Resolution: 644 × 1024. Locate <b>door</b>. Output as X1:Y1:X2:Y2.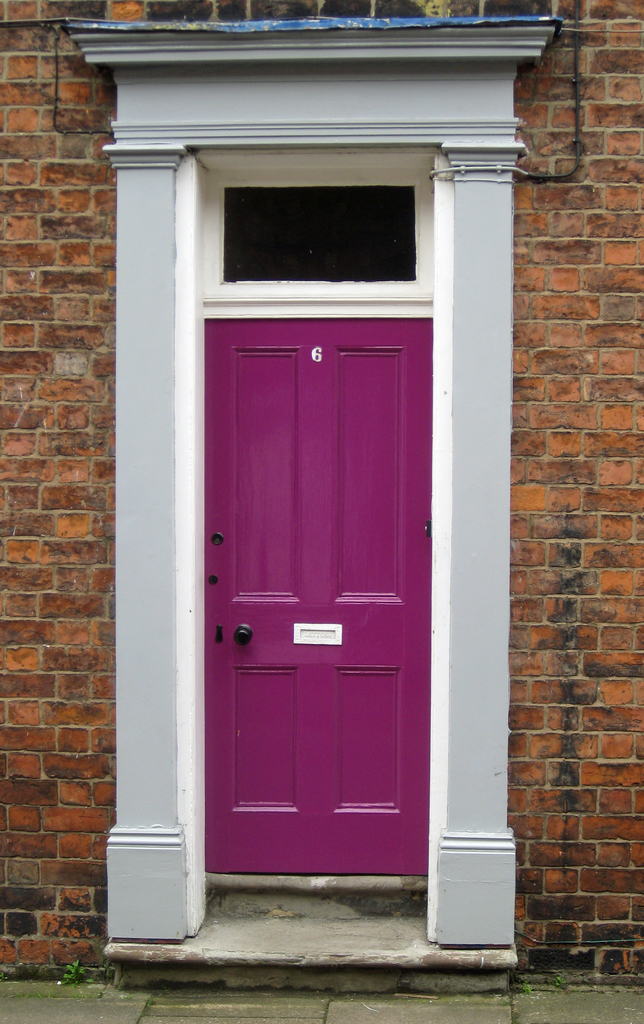
202:318:432:875.
